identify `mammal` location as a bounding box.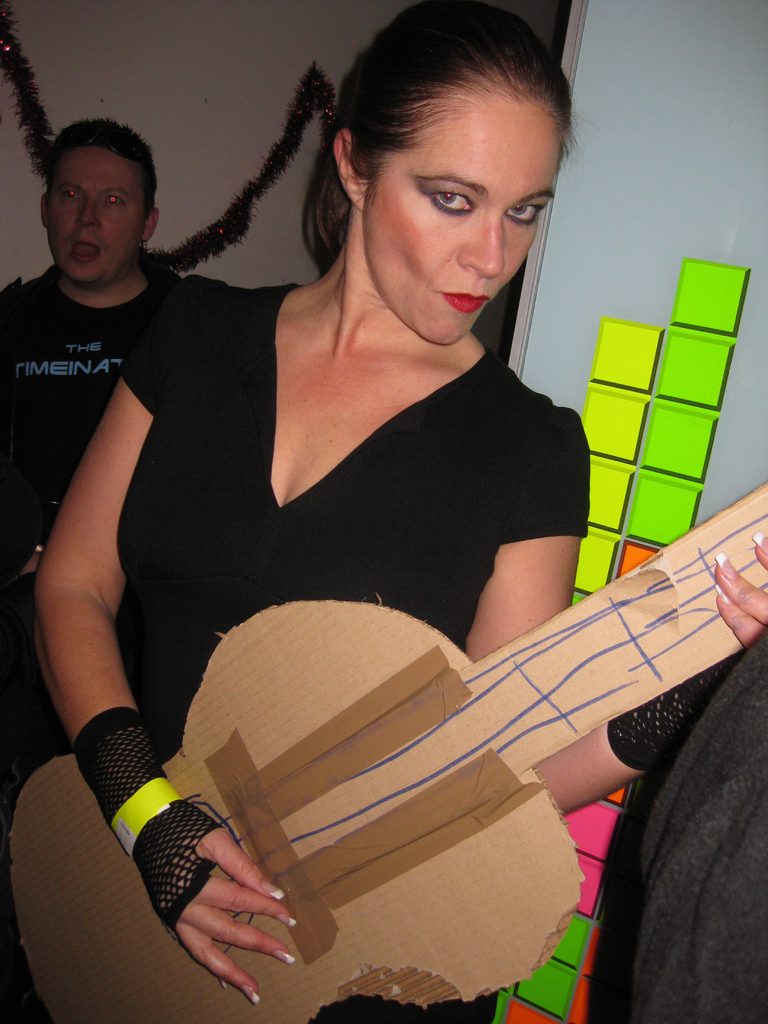
(left=0, top=120, right=231, bottom=655).
